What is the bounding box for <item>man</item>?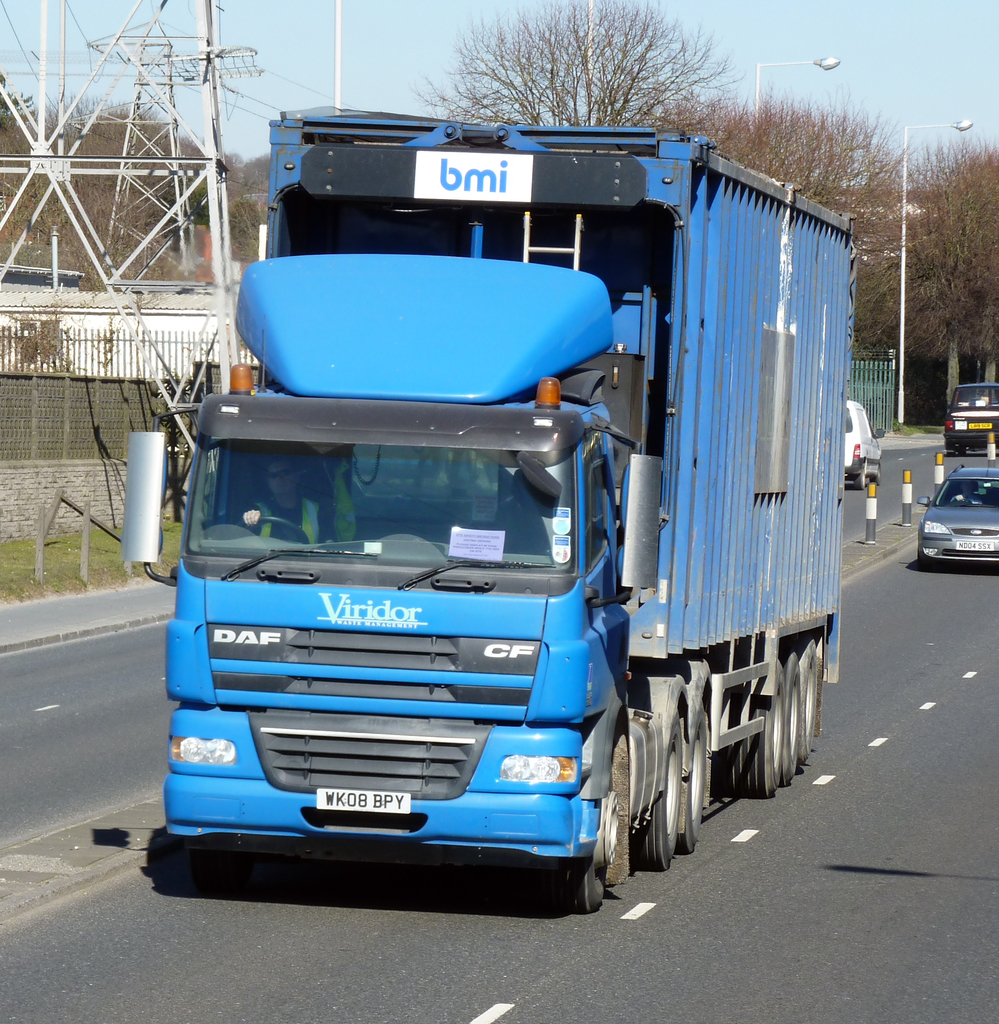
<box>948,481,982,503</box>.
